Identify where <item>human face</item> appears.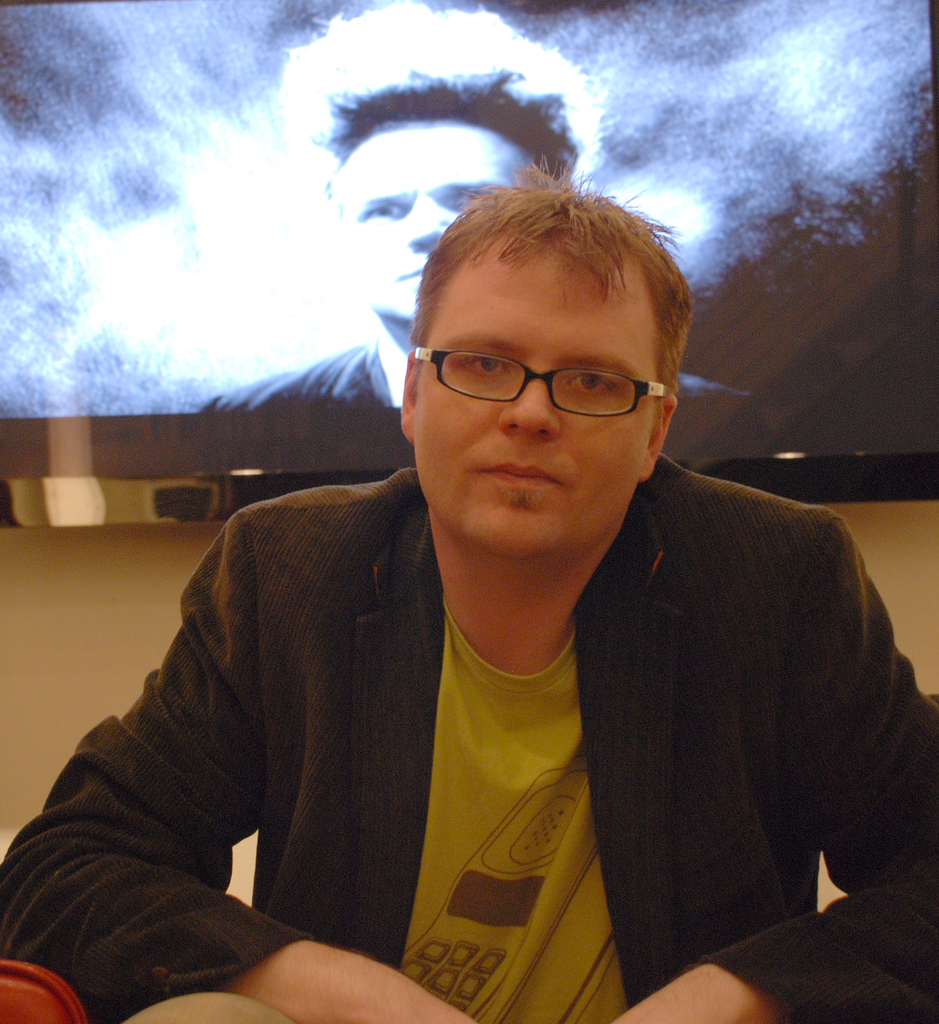
Appears at select_region(406, 230, 650, 557).
